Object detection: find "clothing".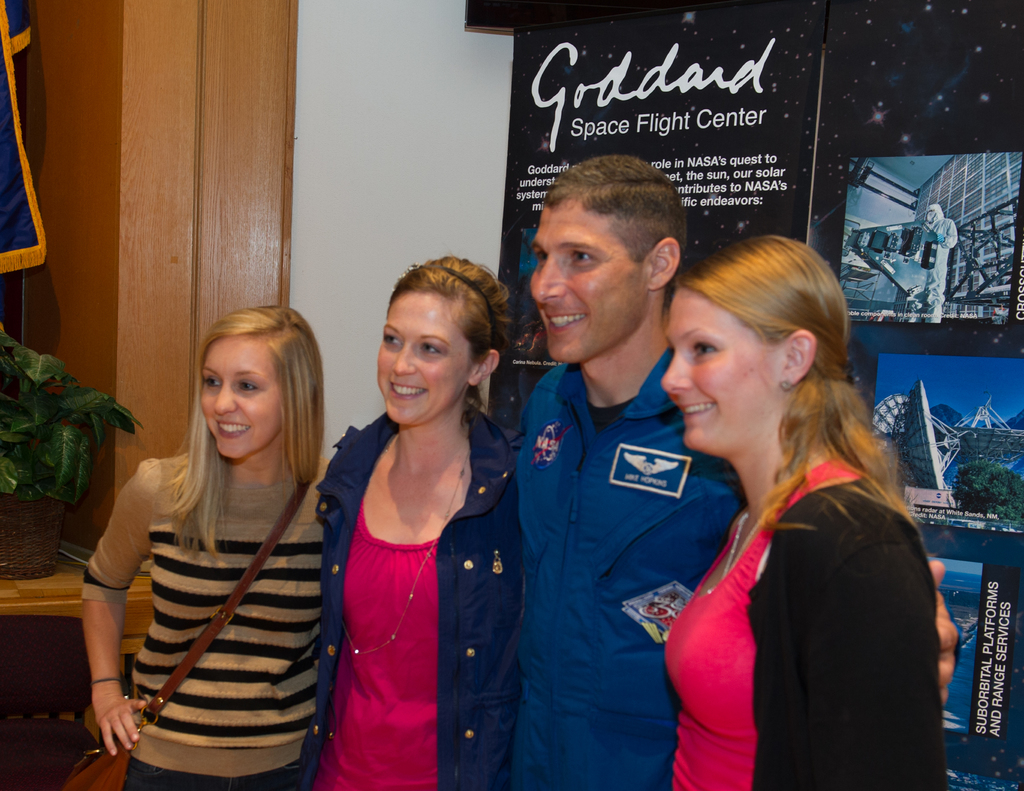
pyautogui.locateOnScreen(666, 458, 950, 790).
